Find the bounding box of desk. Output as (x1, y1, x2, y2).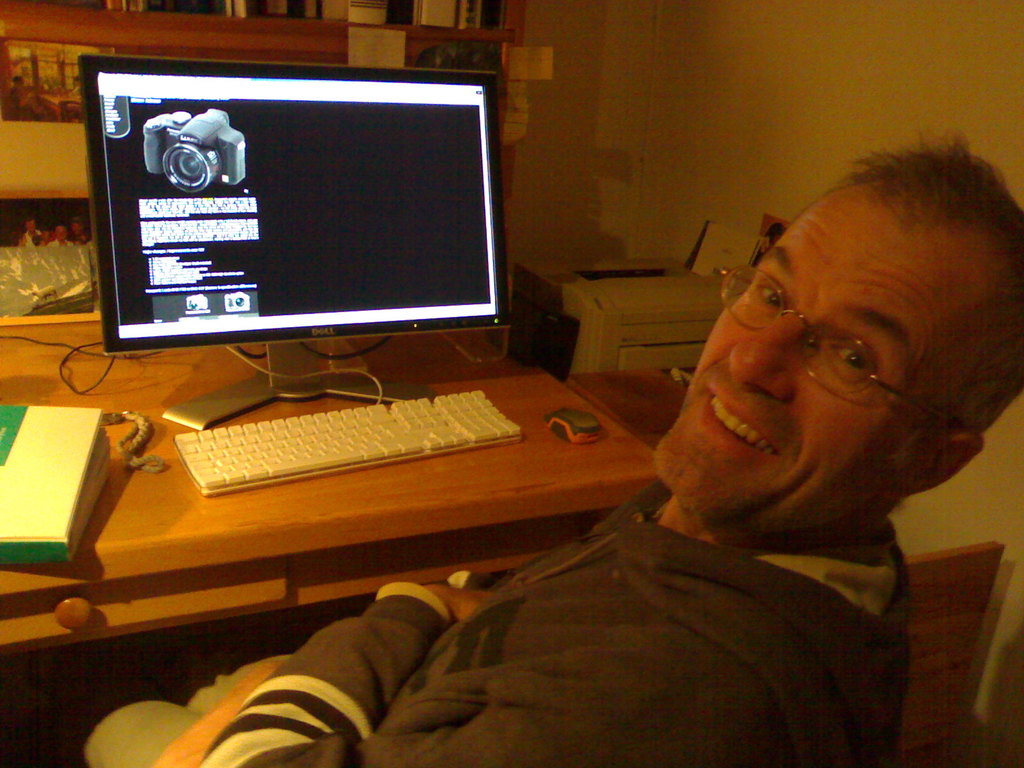
(0, 320, 659, 754).
